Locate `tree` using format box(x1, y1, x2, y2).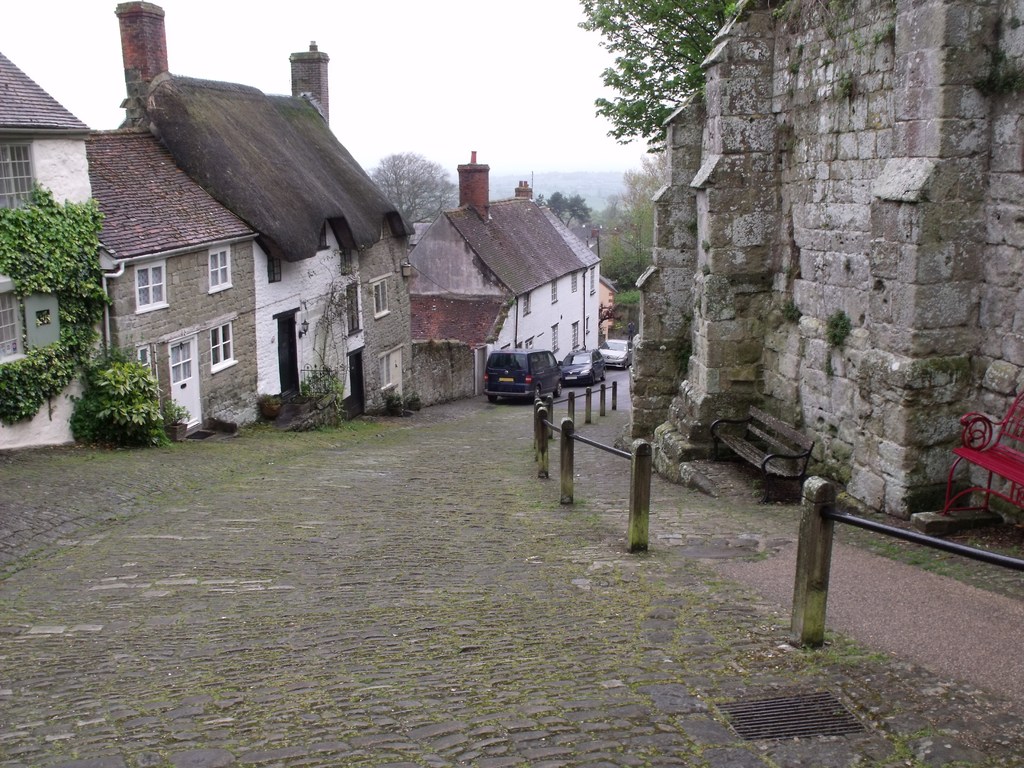
box(592, 0, 733, 135).
